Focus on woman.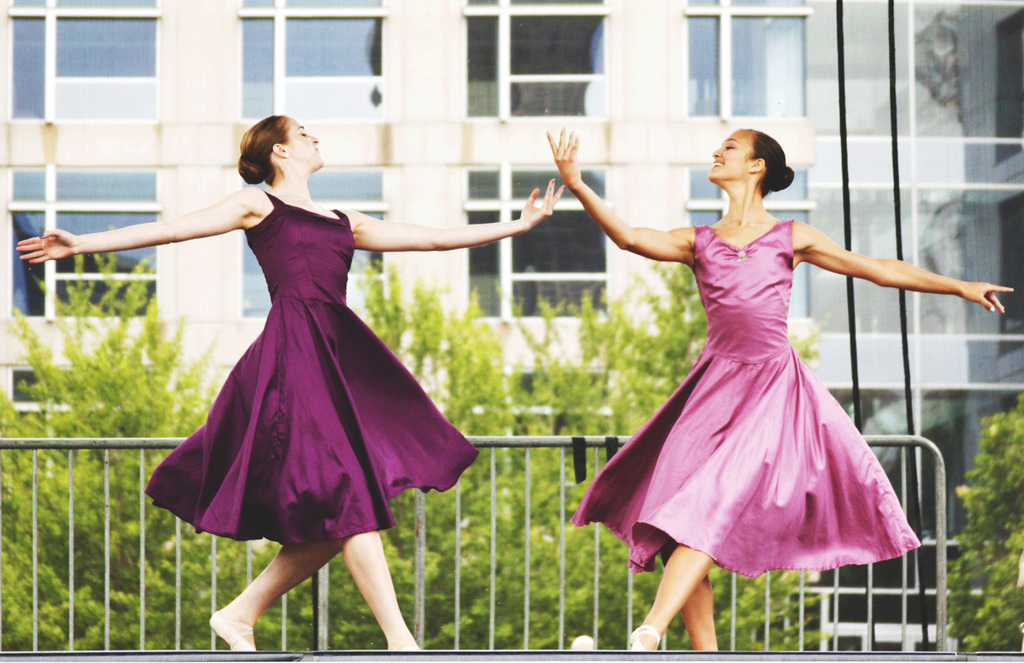
Focused at [x1=15, y1=110, x2=566, y2=654].
